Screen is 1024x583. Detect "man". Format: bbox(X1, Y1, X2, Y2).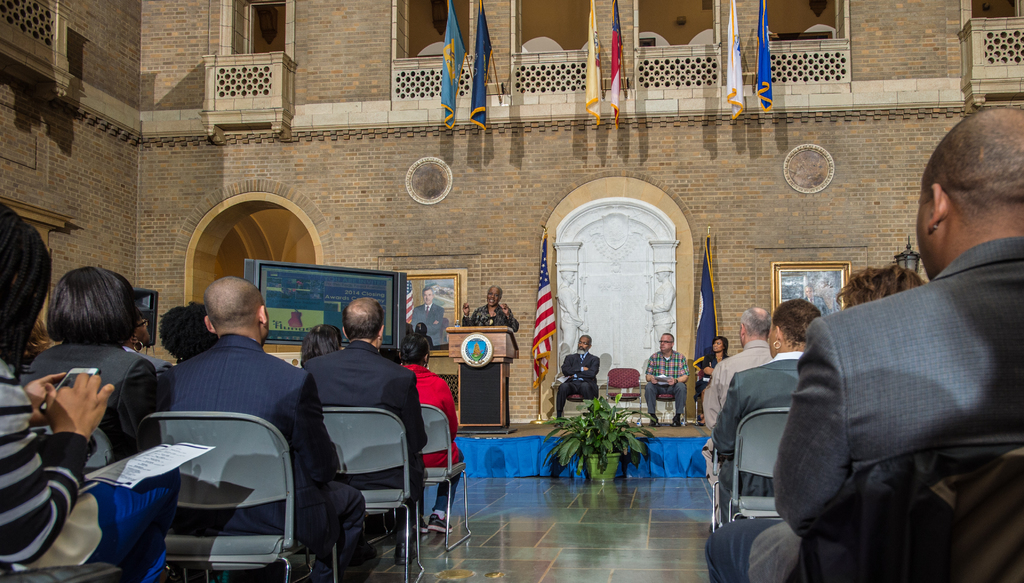
bbox(638, 332, 700, 431).
